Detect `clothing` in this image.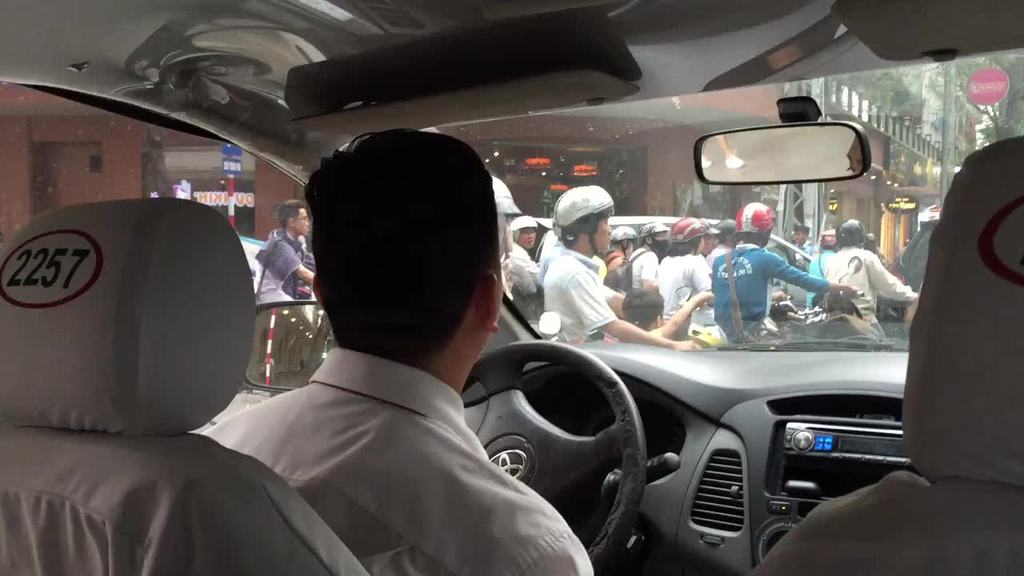
Detection: bbox=(658, 251, 709, 329).
